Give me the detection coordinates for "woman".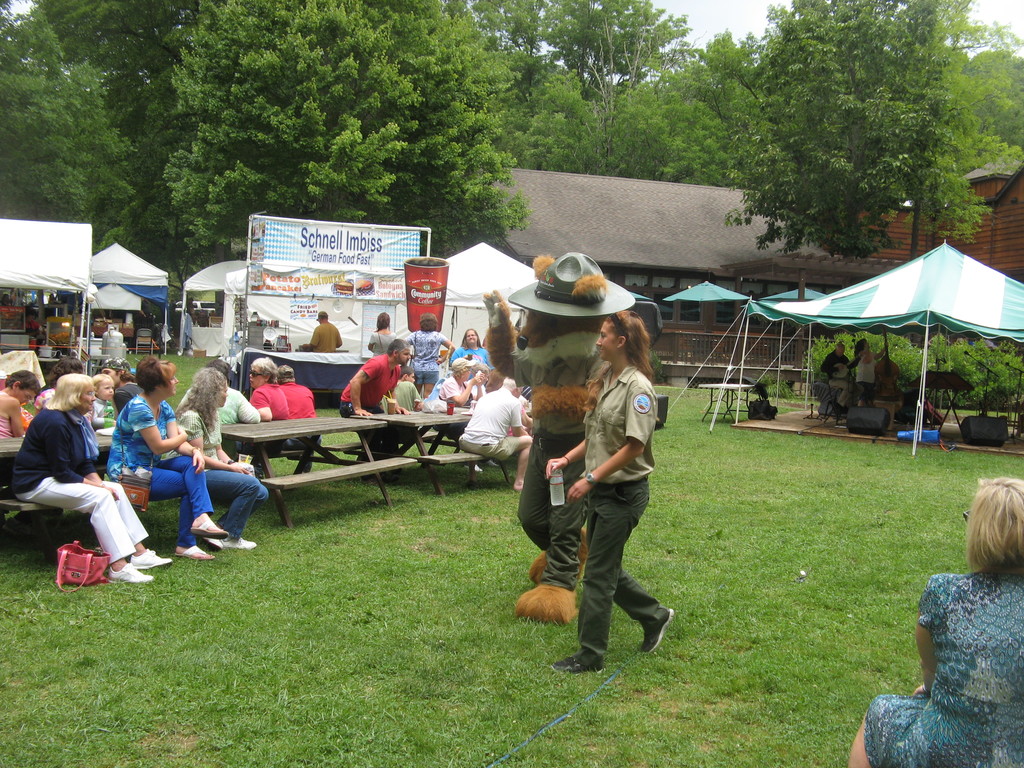
[103, 355, 233, 563].
